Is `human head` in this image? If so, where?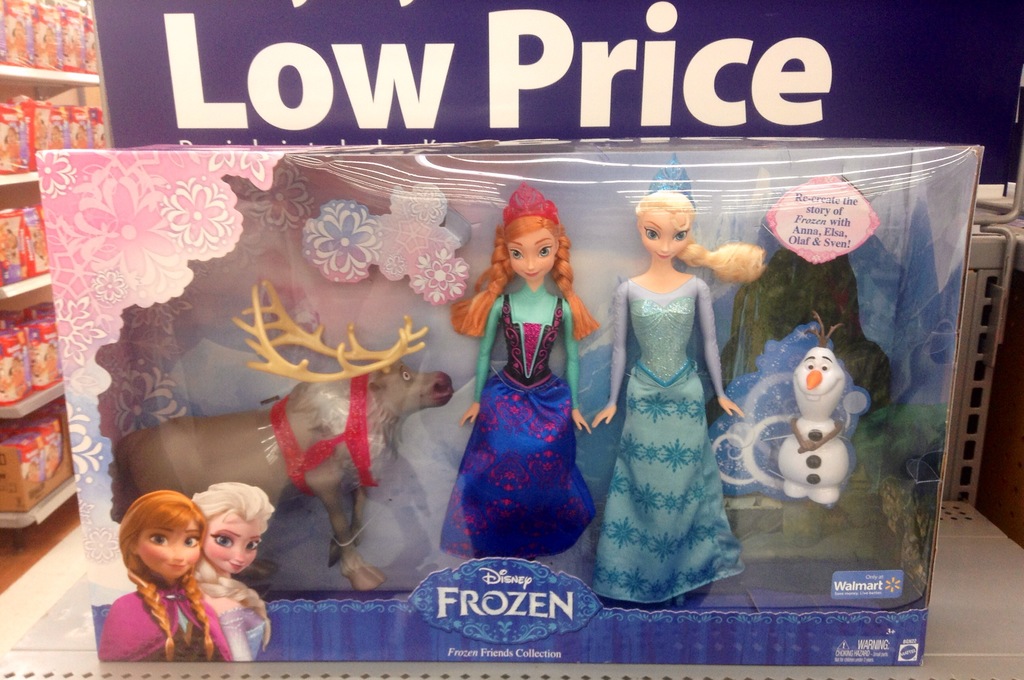
Yes, at 635, 186, 702, 263.
